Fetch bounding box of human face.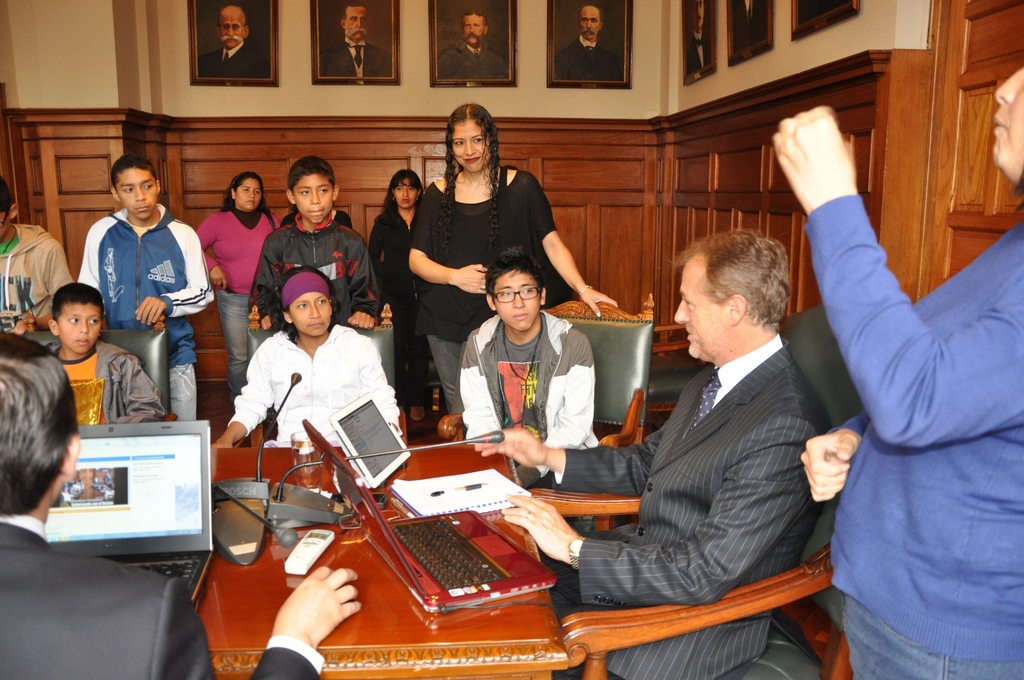
Bbox: bbox(461, 14, 488, 45).
